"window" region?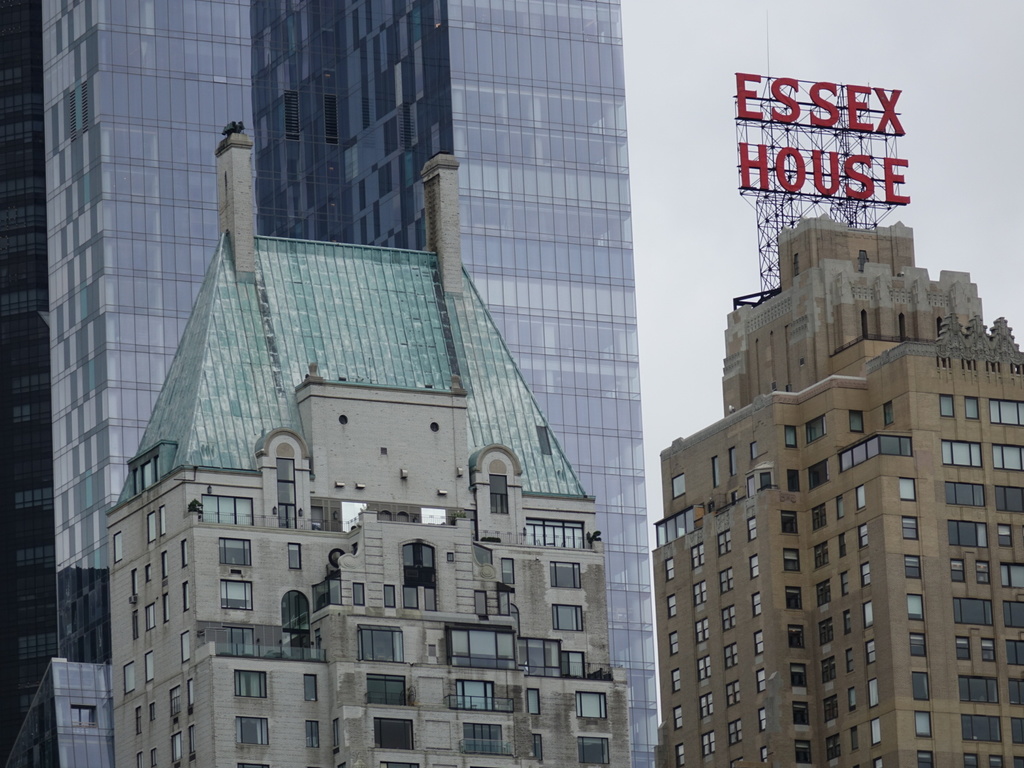
(left=675, top=738, right=688, bottom=767)
